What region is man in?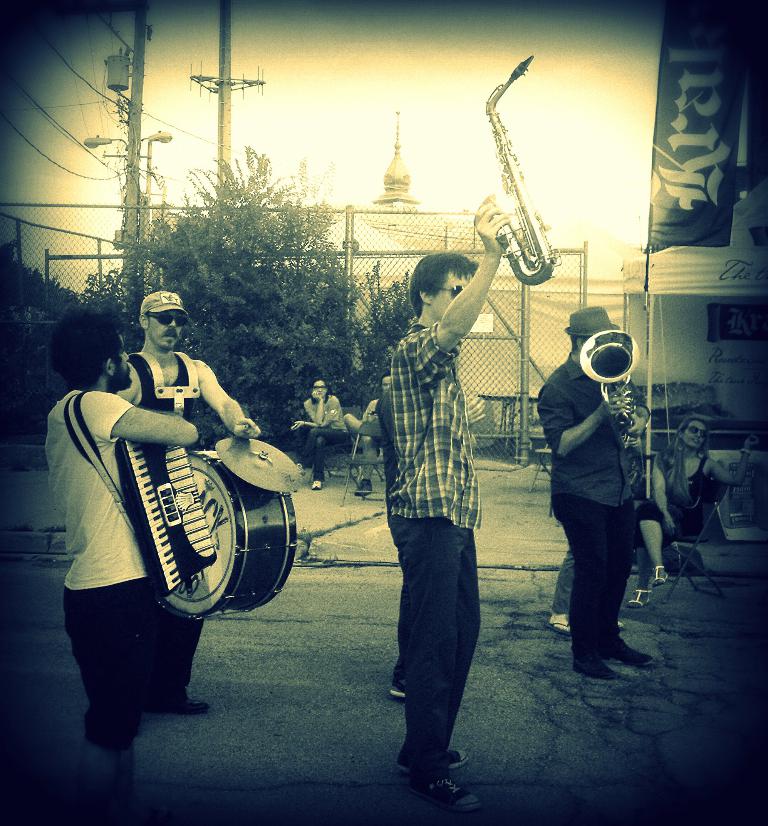
left=363, top=237, right=511, bottom=789.
